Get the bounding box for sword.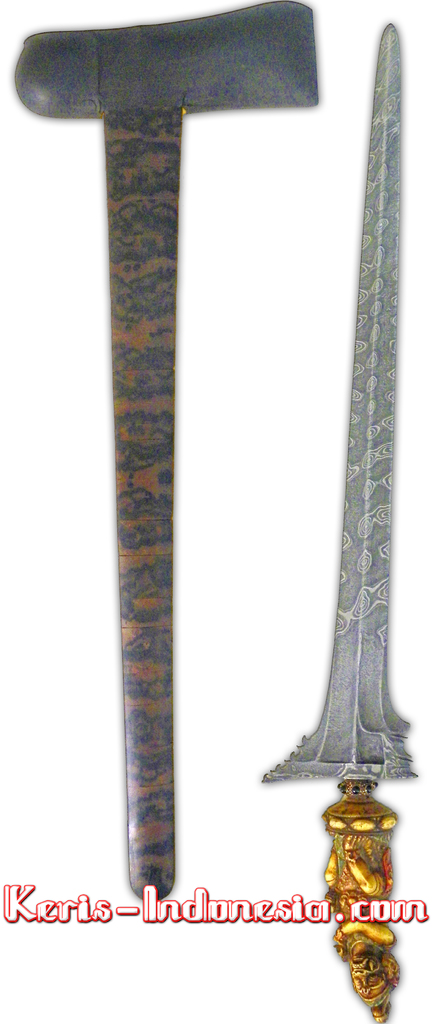
x1=260, y1=19, x2=415, y2=1023.
